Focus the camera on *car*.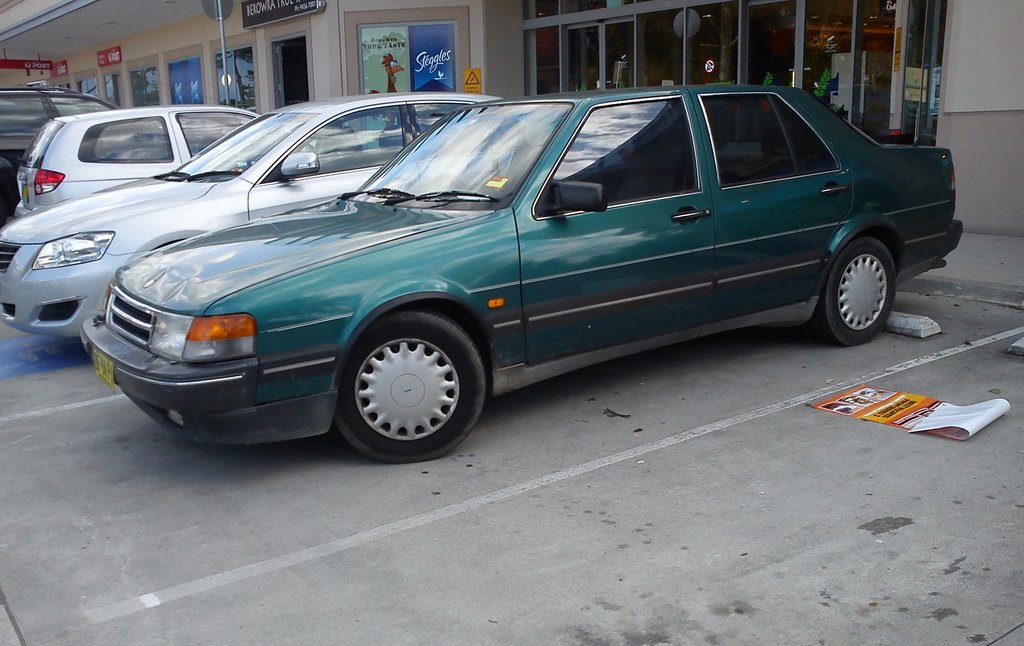
Focus region: left=14, top=103, right=266, bottom=217.
